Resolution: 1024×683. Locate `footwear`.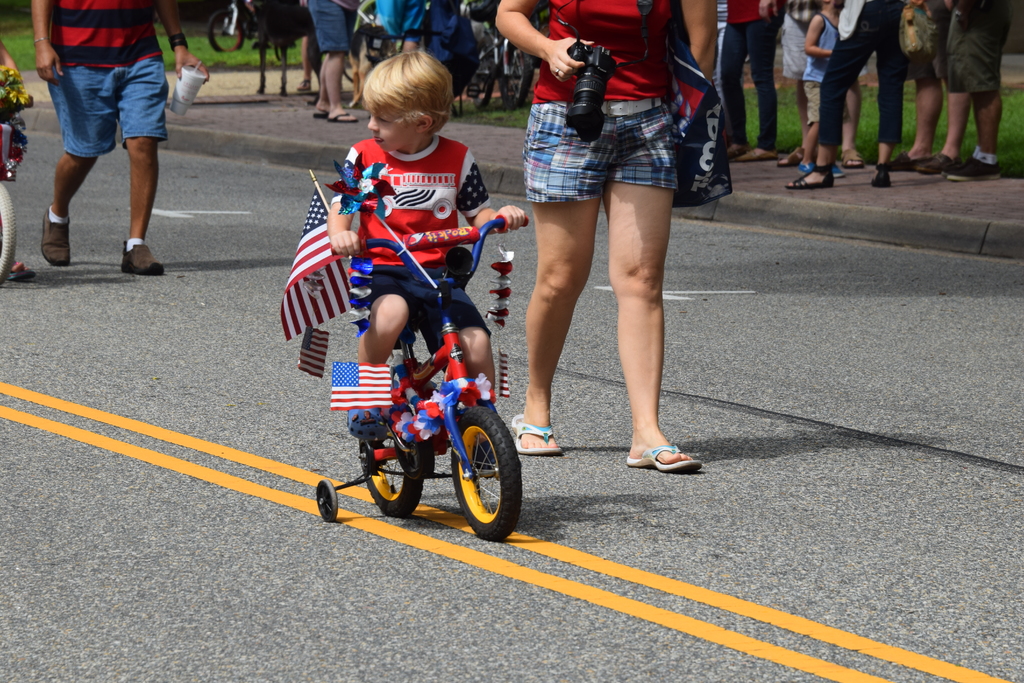
[869,155,894,188].
